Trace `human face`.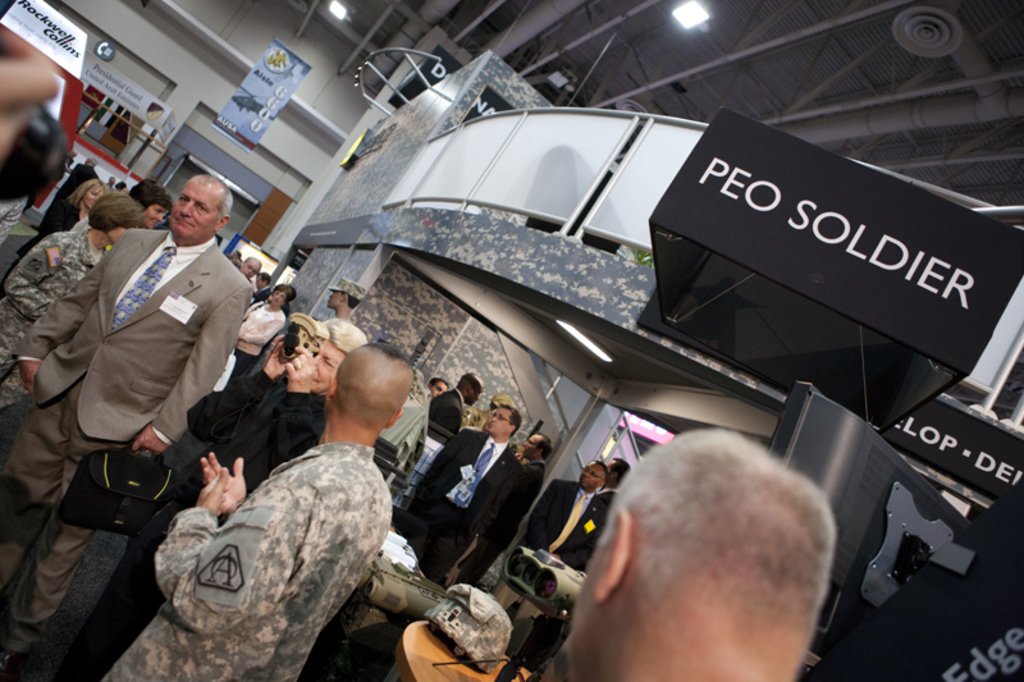
Traced to 174,180,218,242.
